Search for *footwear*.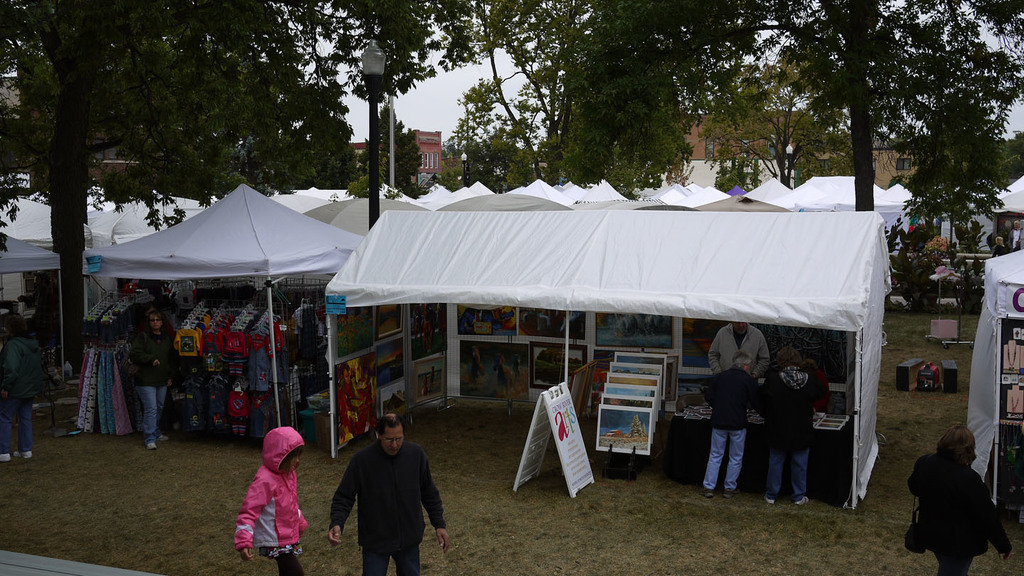
Found at BBox(799, 496, 809, 506).
